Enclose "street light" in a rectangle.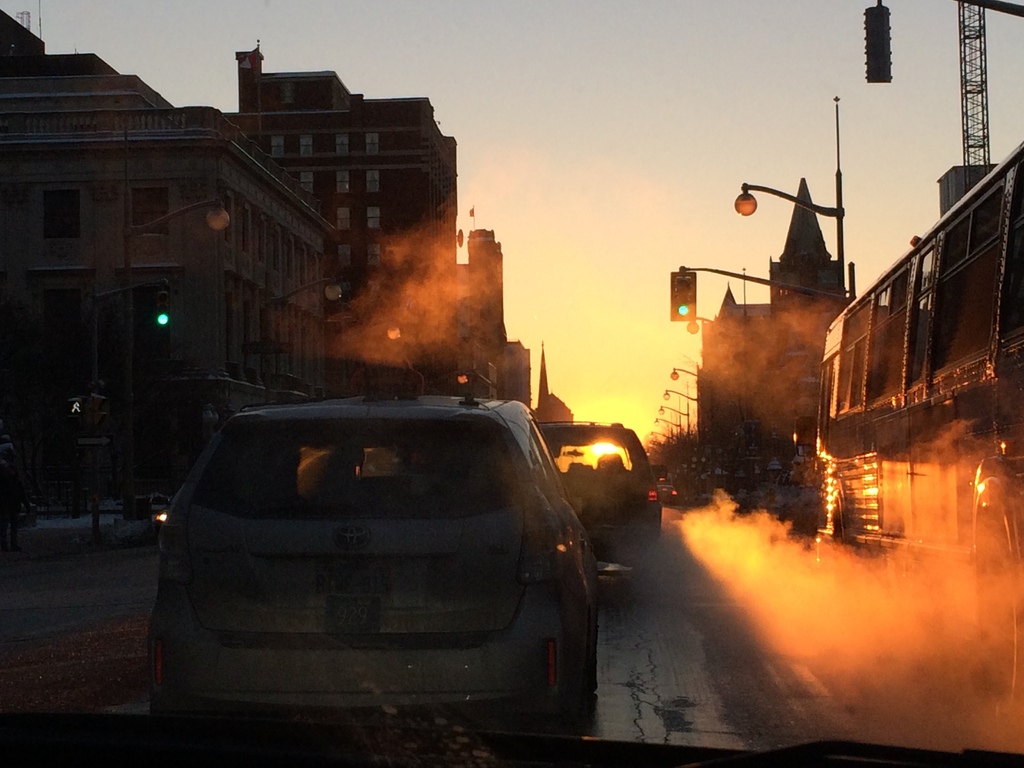
[121, 123, 230, 520].
